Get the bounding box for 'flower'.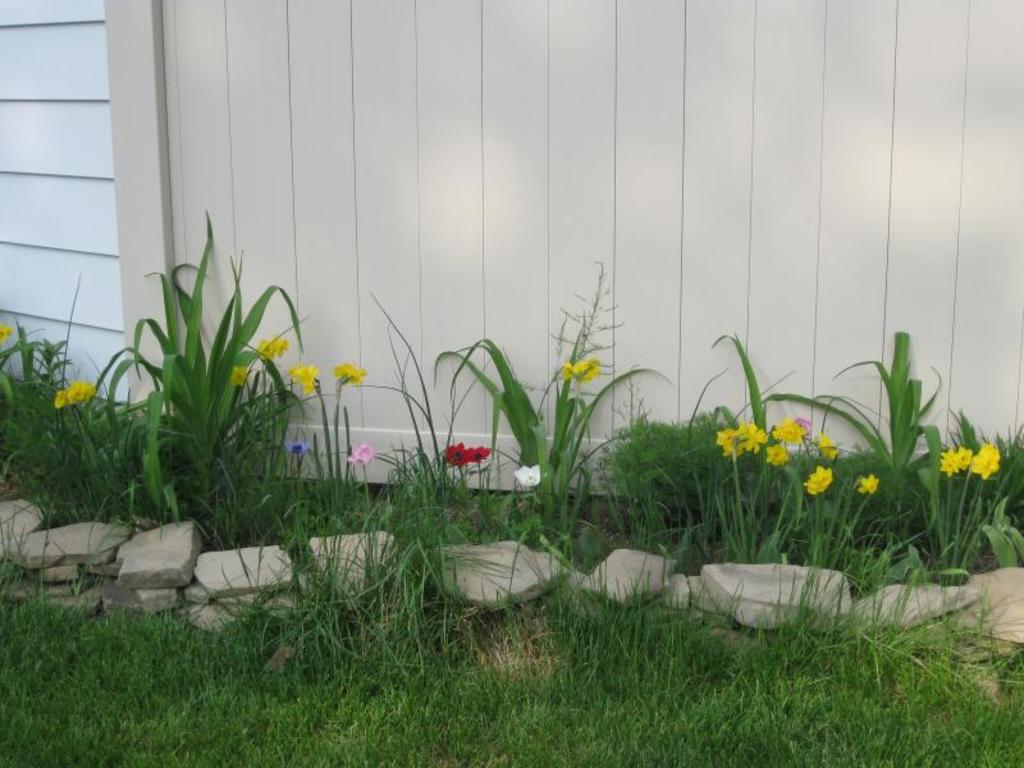
<bbox>349, 444, 378, 465</bbox>.
